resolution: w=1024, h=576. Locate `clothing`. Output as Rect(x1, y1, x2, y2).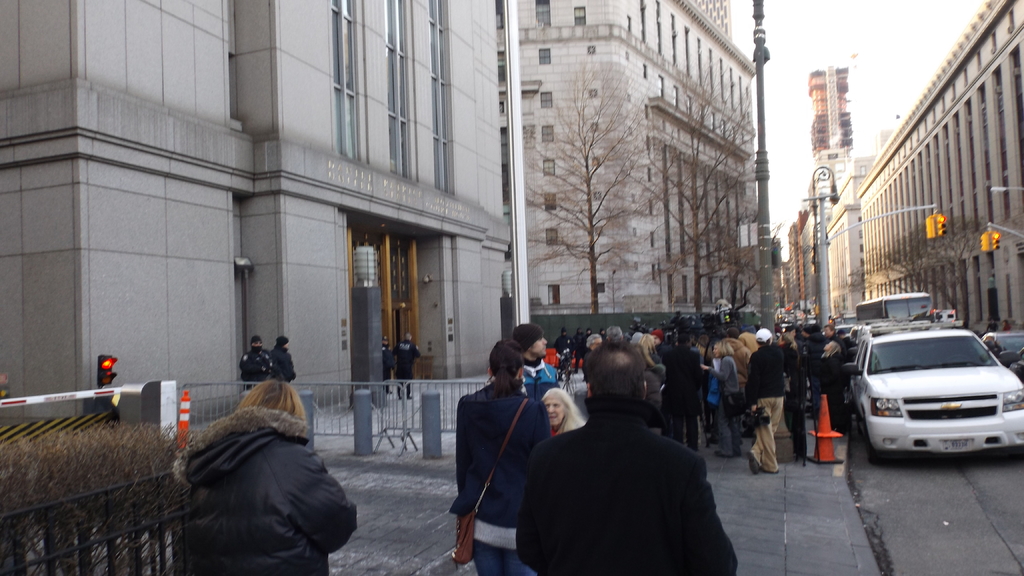
Rect(388, 332, 430, 403).
